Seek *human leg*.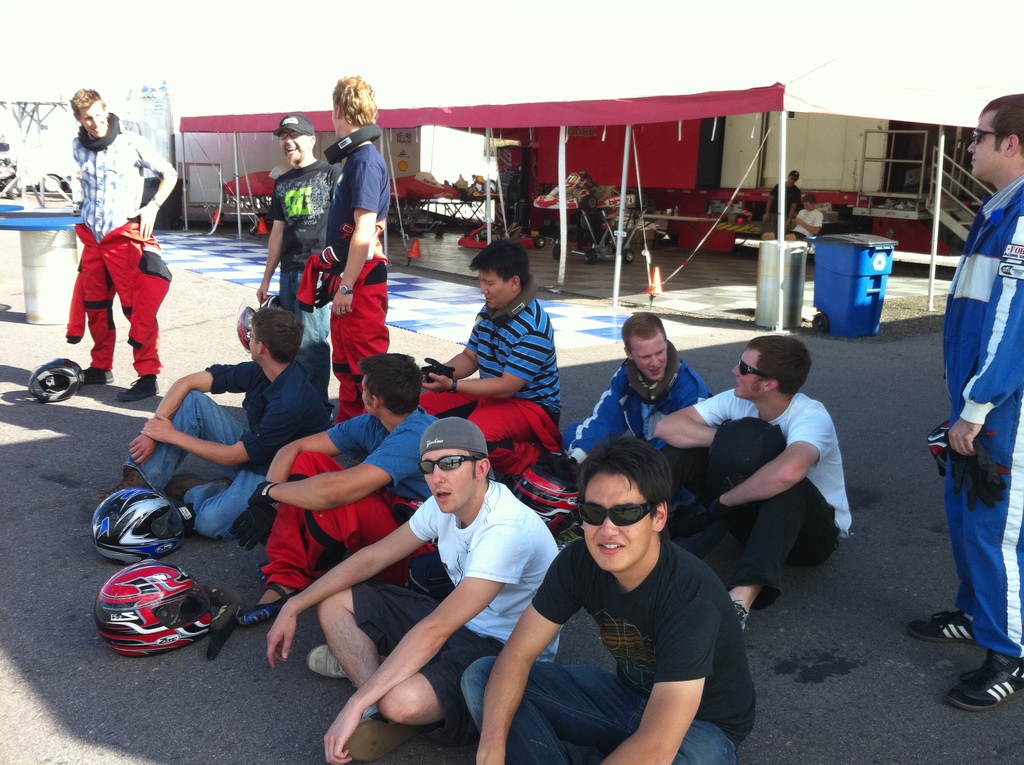
box(163, 463, 249, 540).
